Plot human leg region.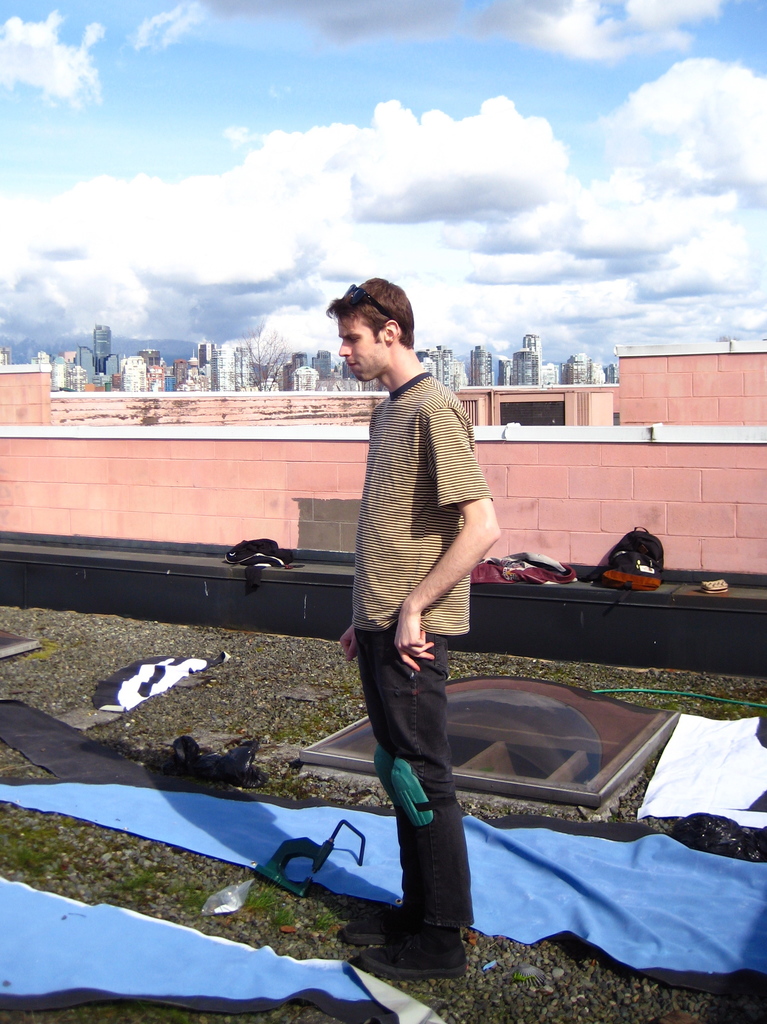
Plotted at crop(346, 617, 476, 984).
